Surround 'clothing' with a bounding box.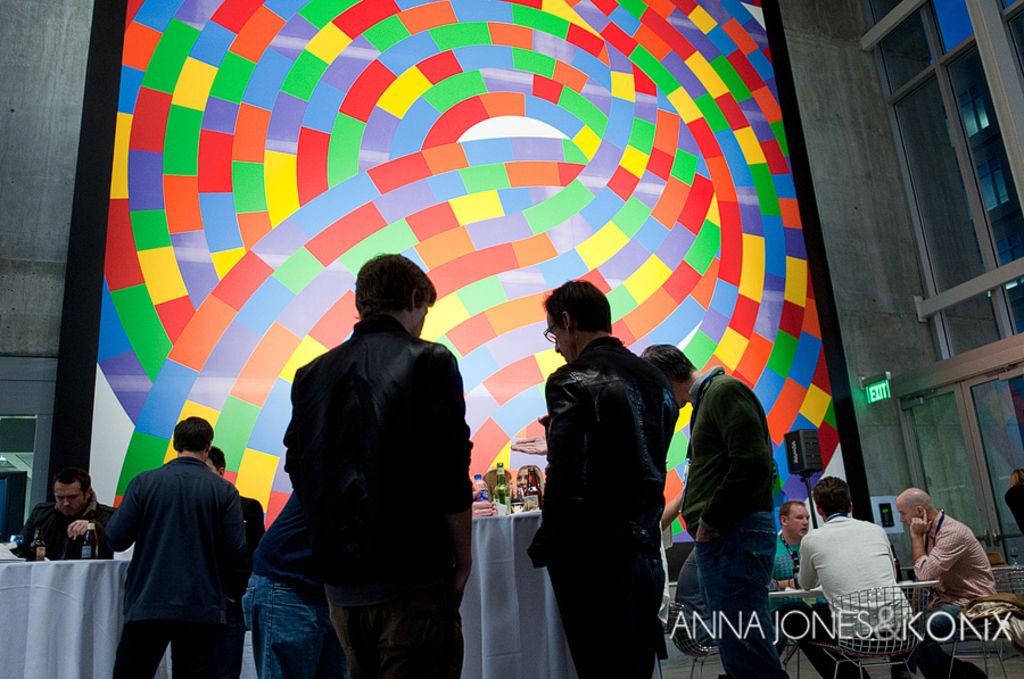
(left=782, top=512, right=917, bottom=678).
